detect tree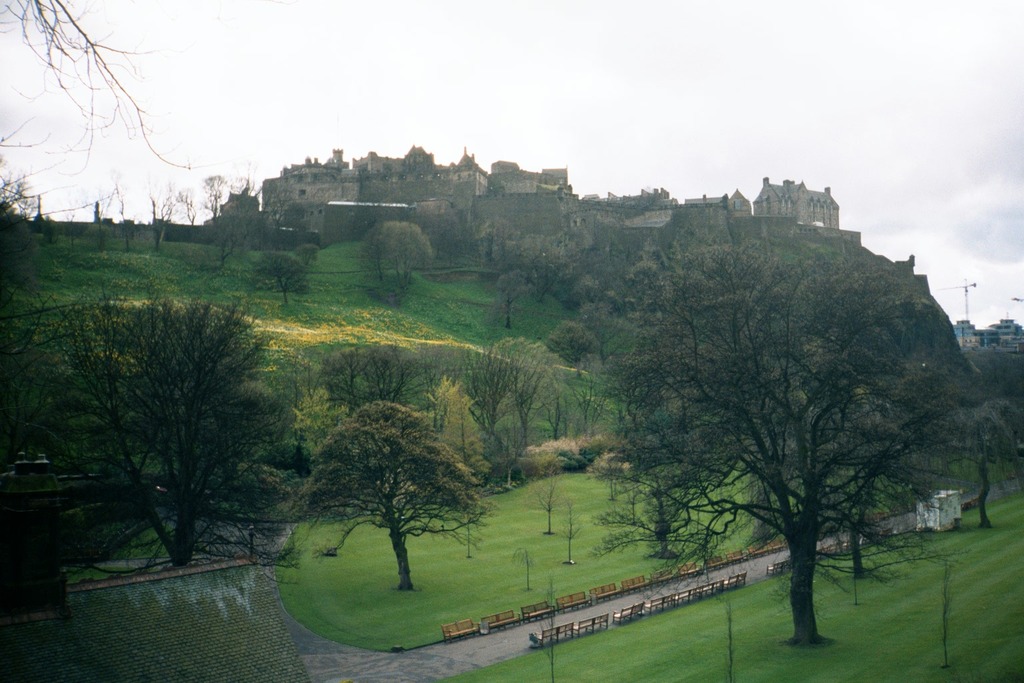
(x1=249, y1=236, x2=311, y2=307)
